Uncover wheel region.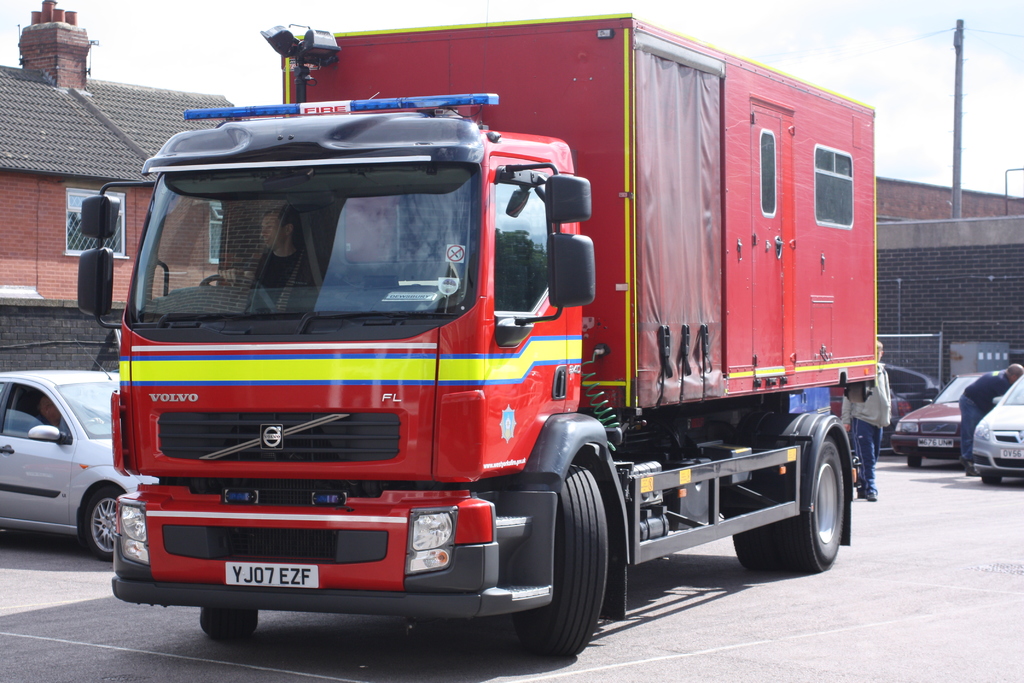
Uncovered: [x1=84, y1=416, x2=108, y2=425].
